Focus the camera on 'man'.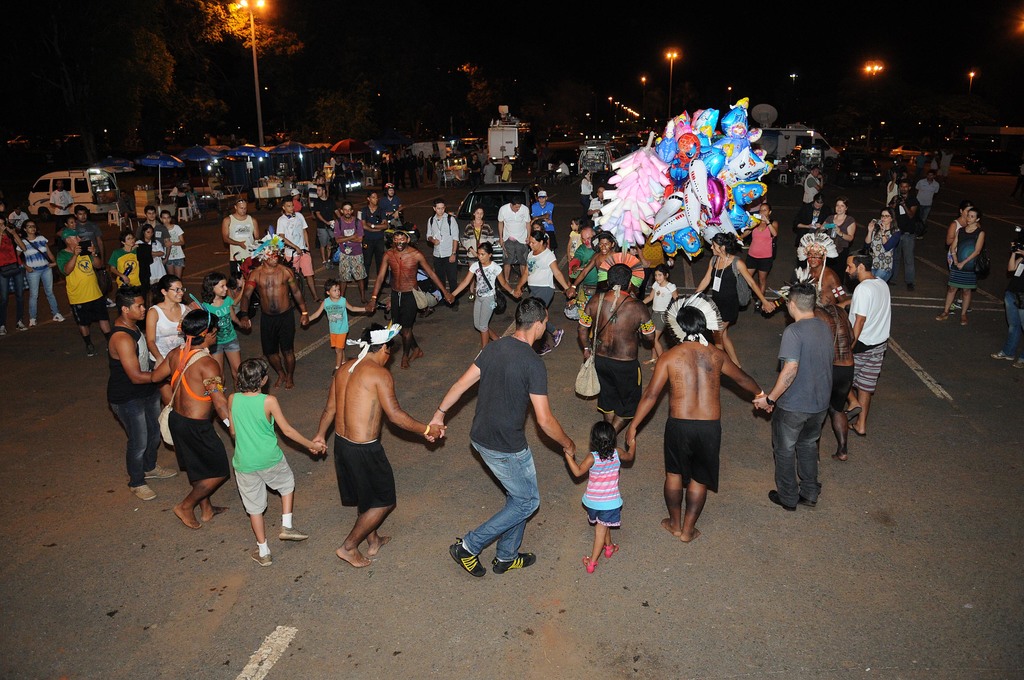
Focus region: [452, 259, 574, 578].
